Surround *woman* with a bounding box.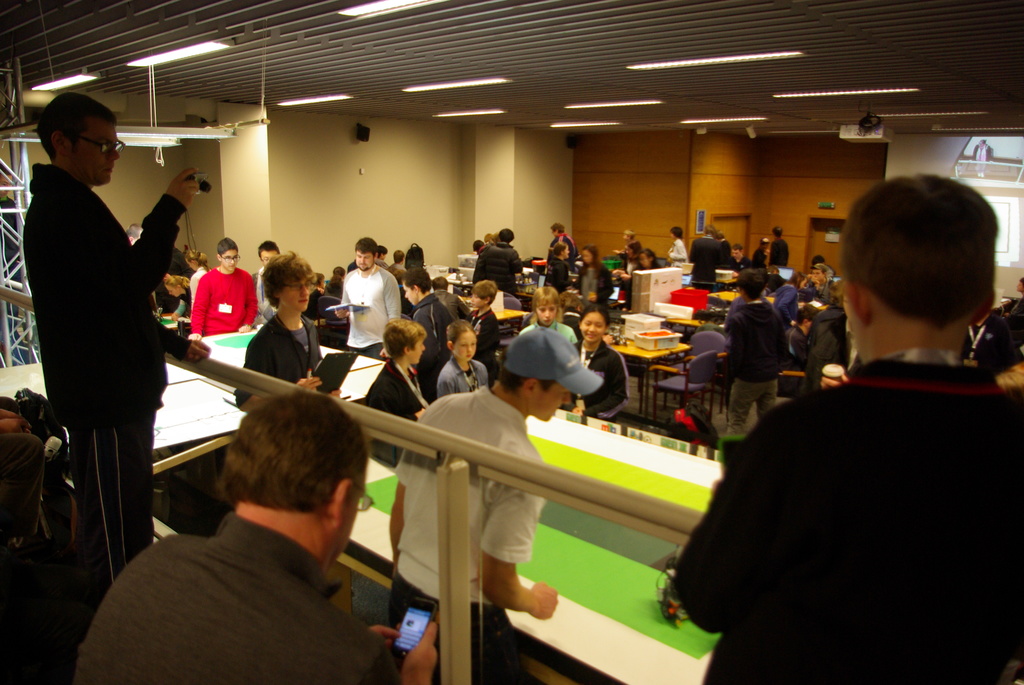
l=665, t=225, r=691, b=265.
